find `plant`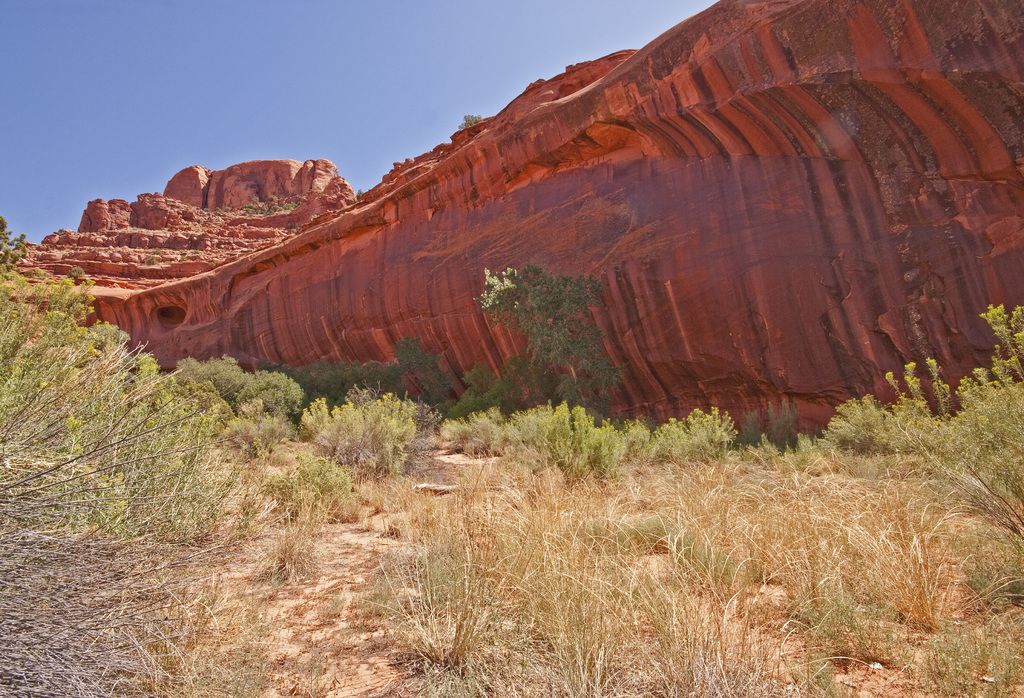
bbox(272, 205, 282, 213)
